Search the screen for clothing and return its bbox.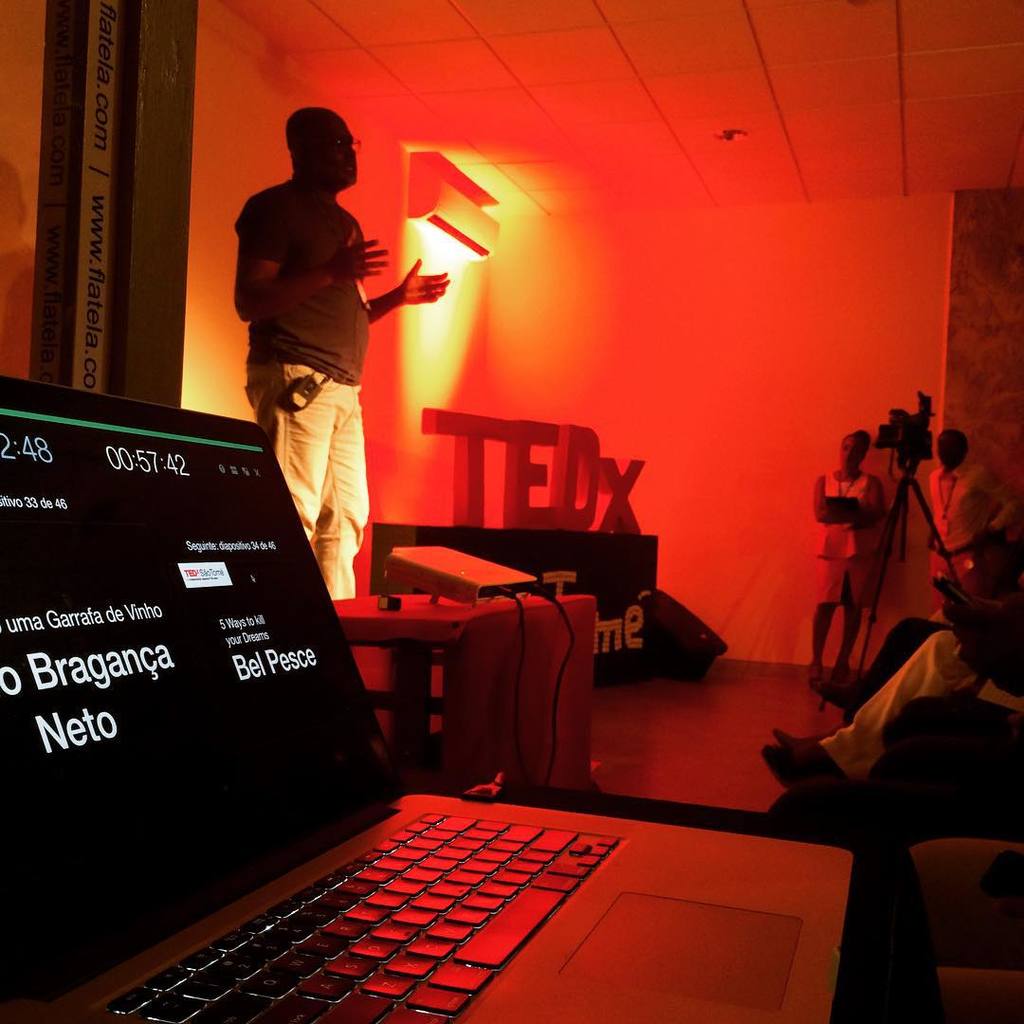
Found: 851/609/953/706.
